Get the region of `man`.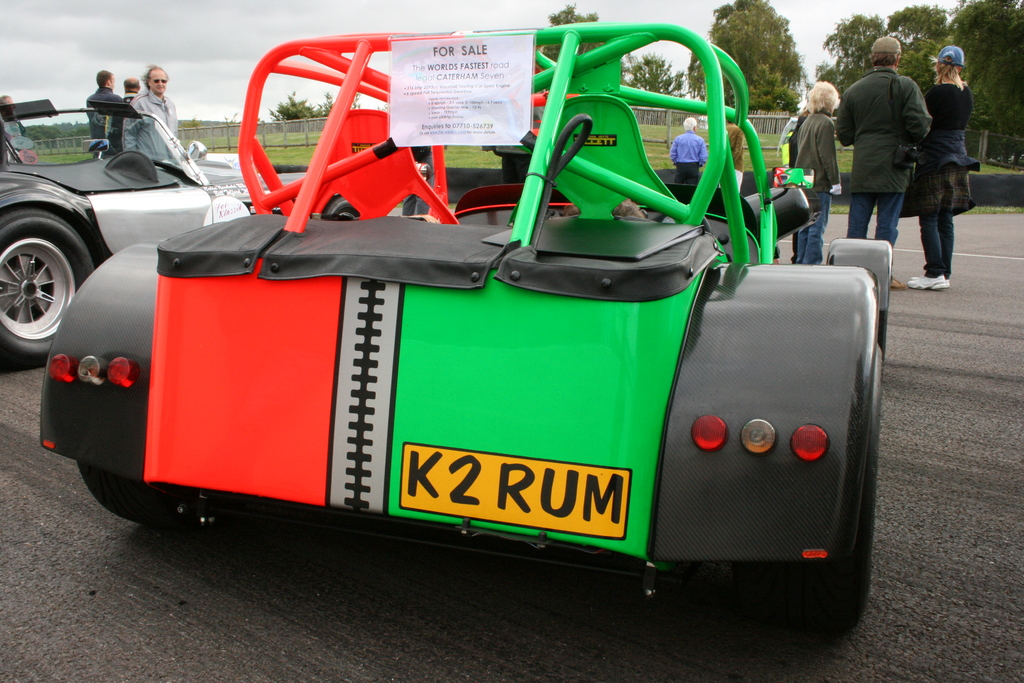
{"x1": 837, "y1": 35, "x2": 932, "y2": 291}.
